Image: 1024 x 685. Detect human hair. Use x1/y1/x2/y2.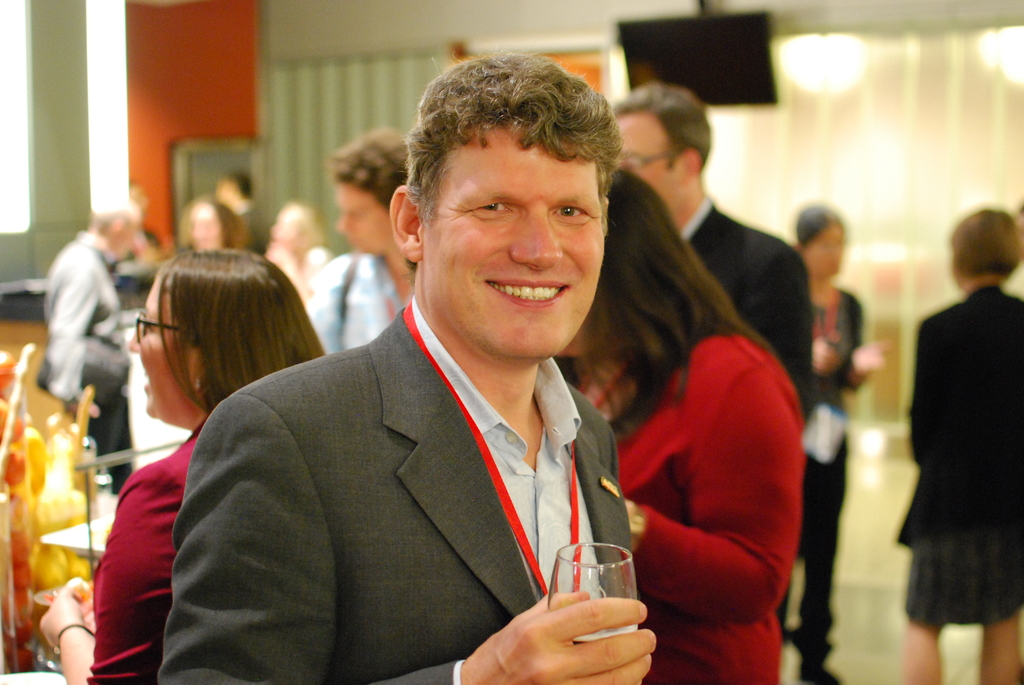
330/123/415/205.
